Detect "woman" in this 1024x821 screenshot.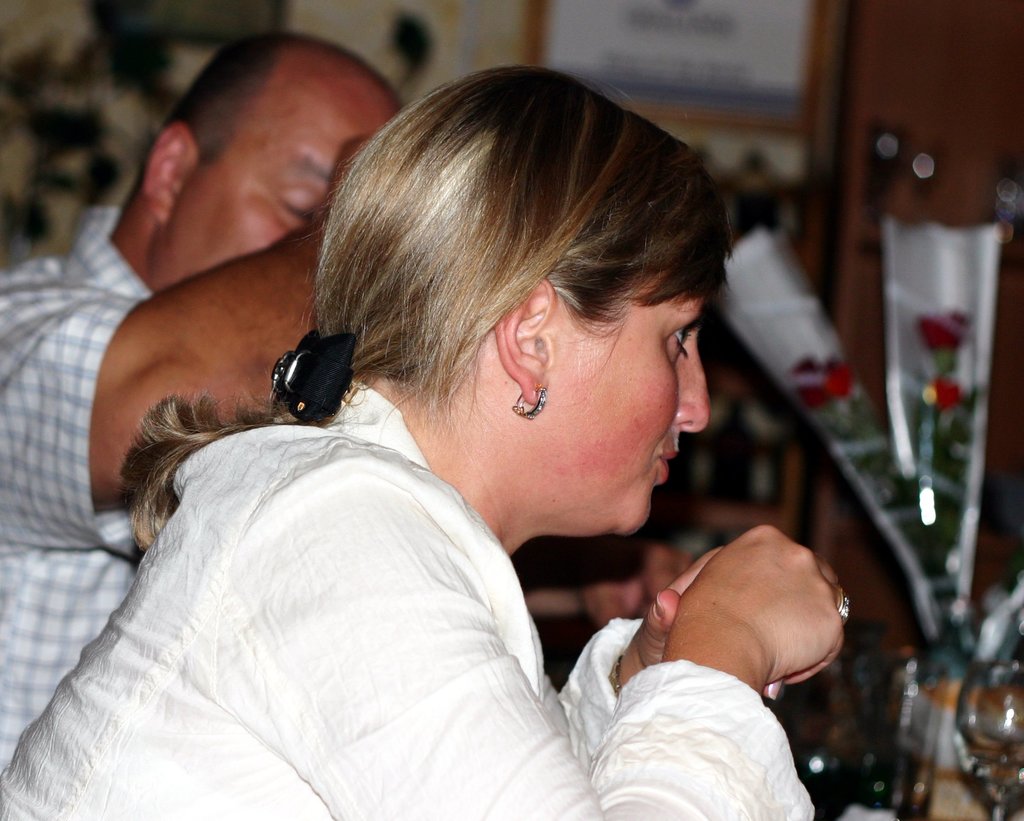
Detection: <region>33, 64, 840, 820</region>.
